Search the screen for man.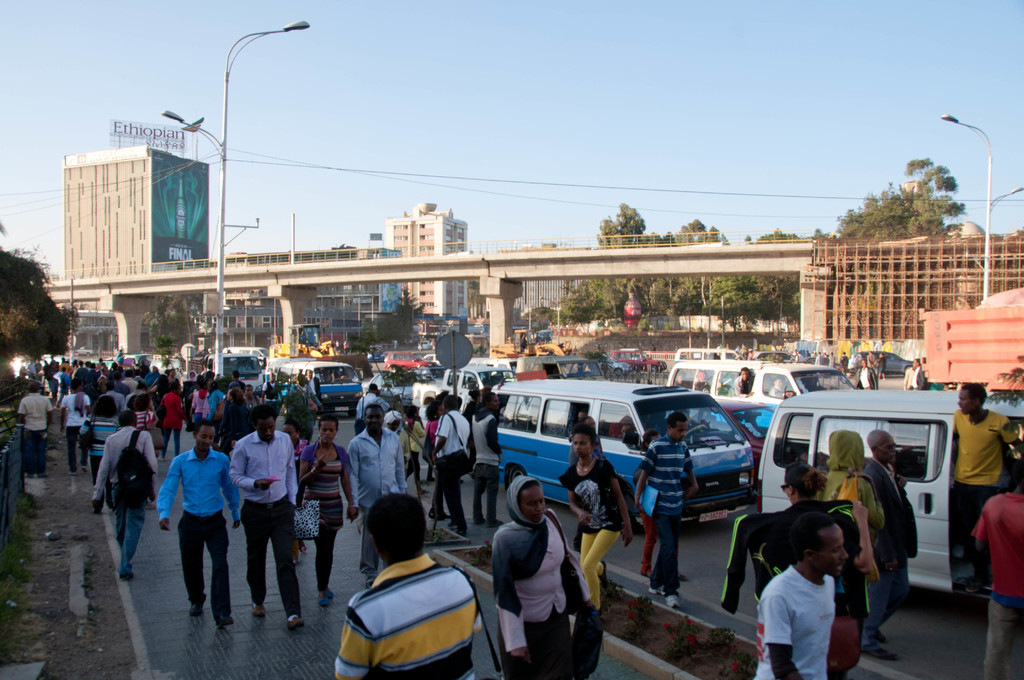
Found at x1=159 y1=420 x2=241 y2=633.
